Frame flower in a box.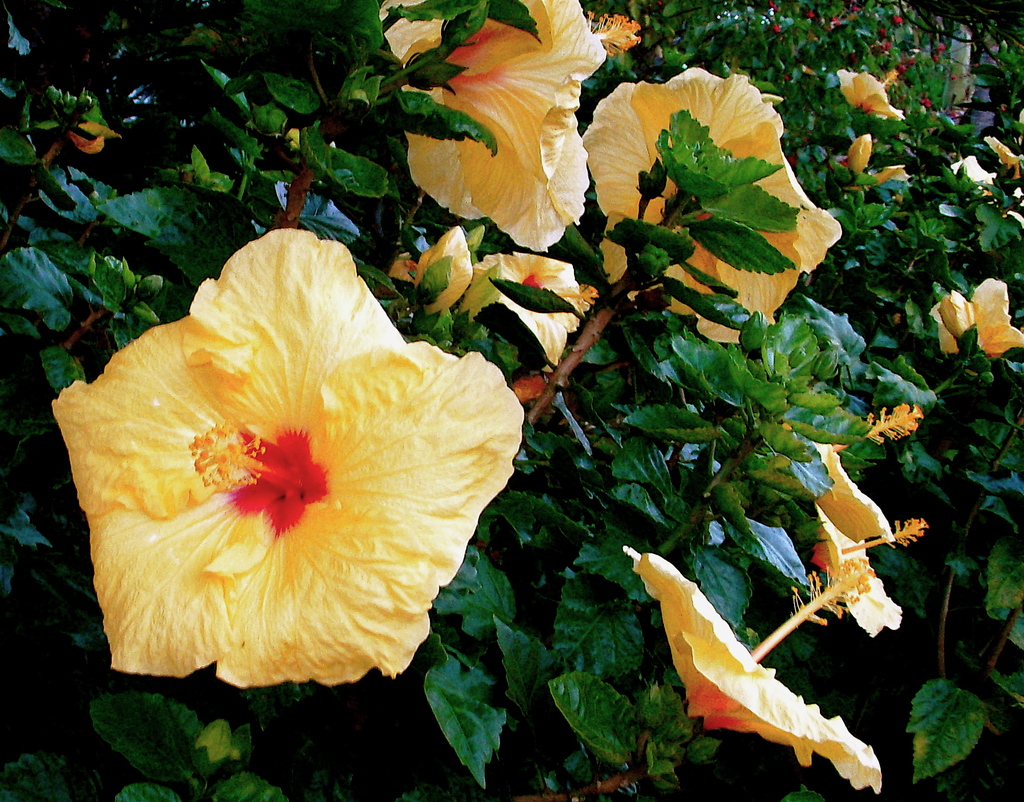
<bbox>988, 139, 1023, 182</bbox>.
